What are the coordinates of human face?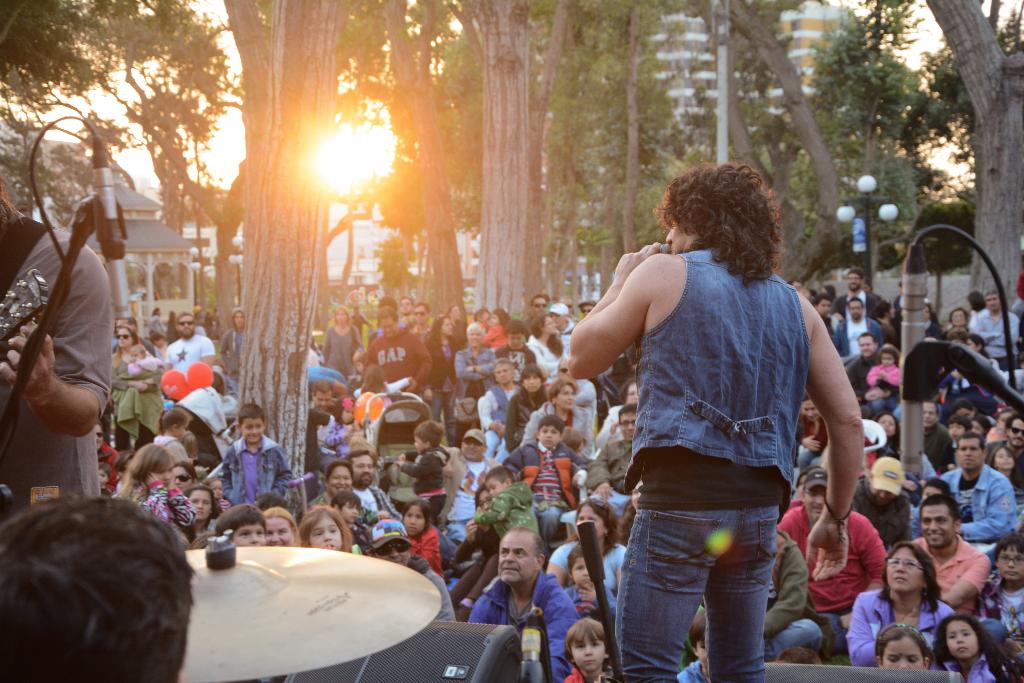
465,323,481,347.
